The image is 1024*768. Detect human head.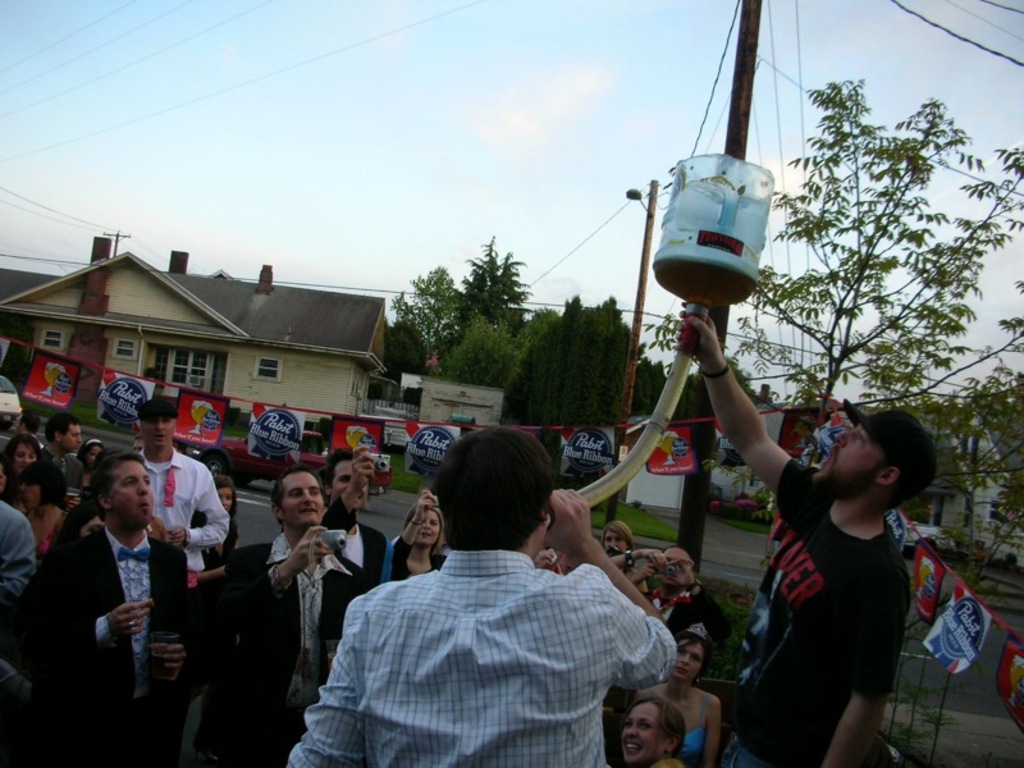
Detection: [77, 436, 101, 466].
